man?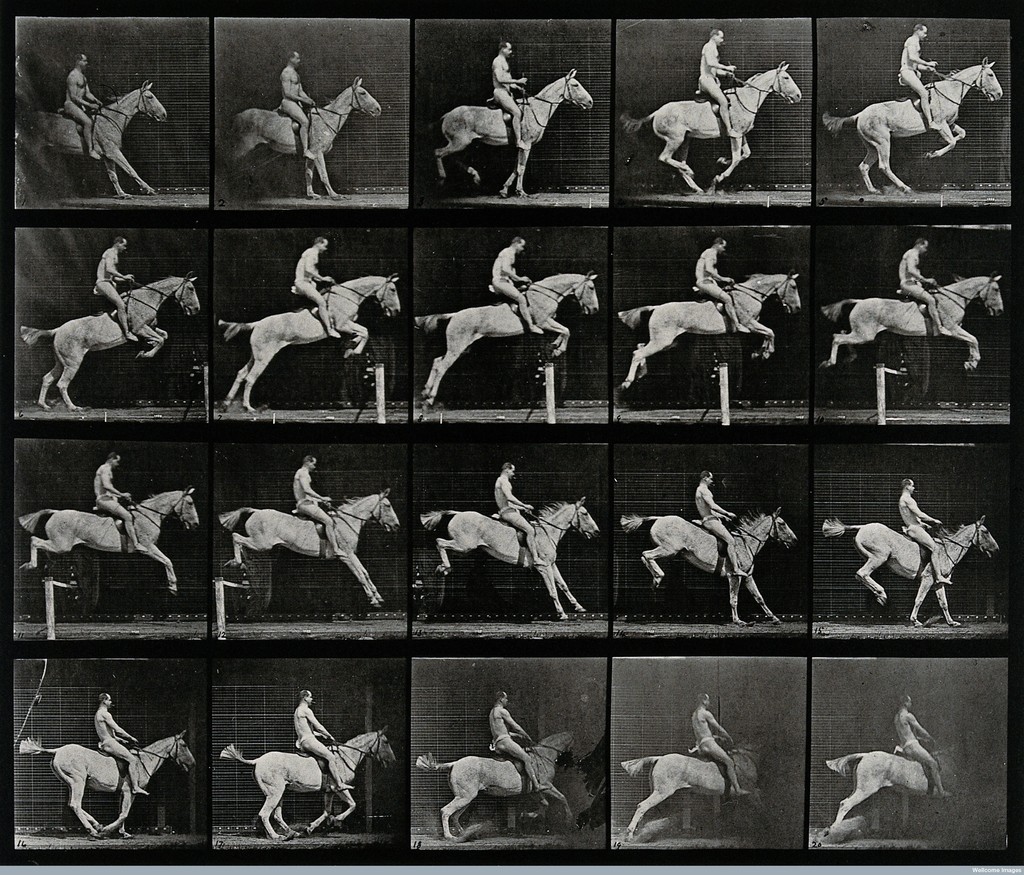
x1=905 y1=481 x2=953 y2=583
